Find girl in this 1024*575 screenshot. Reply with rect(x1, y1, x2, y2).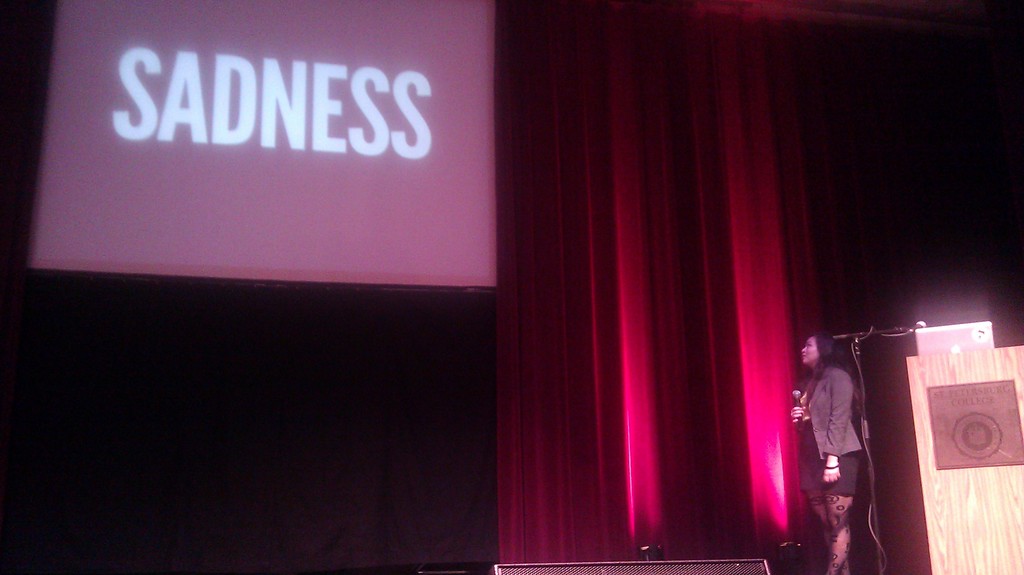
rect(791, 339, 864, 574).
